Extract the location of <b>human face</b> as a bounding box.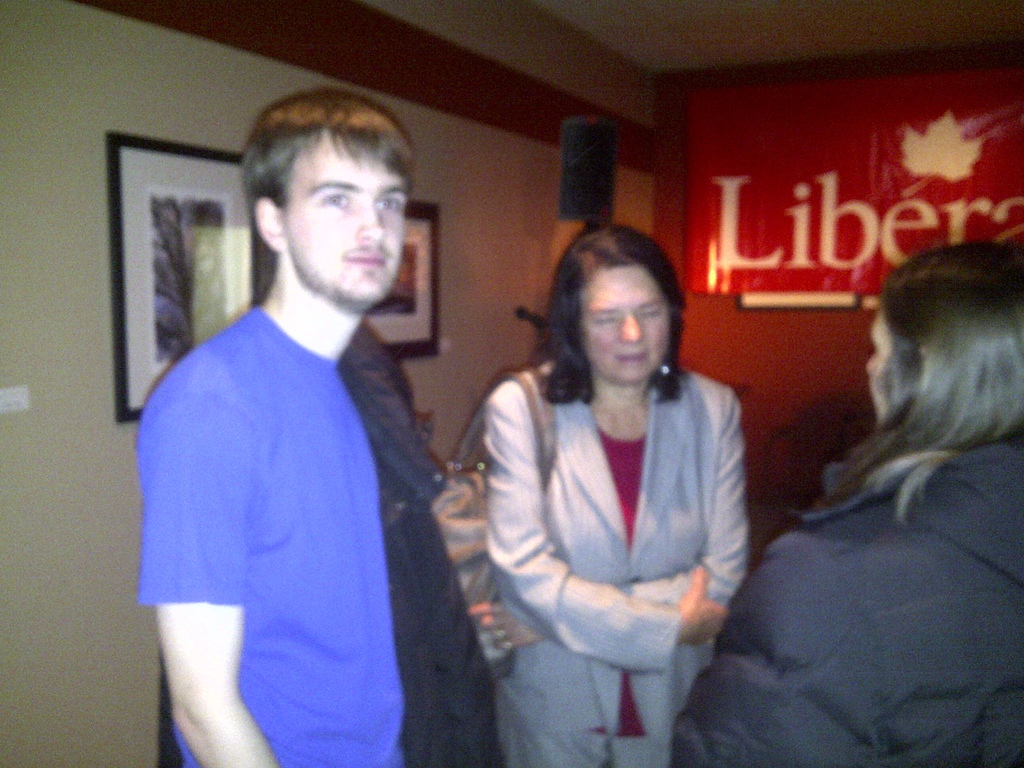
<region>281, 130, 404, 306</region>.
